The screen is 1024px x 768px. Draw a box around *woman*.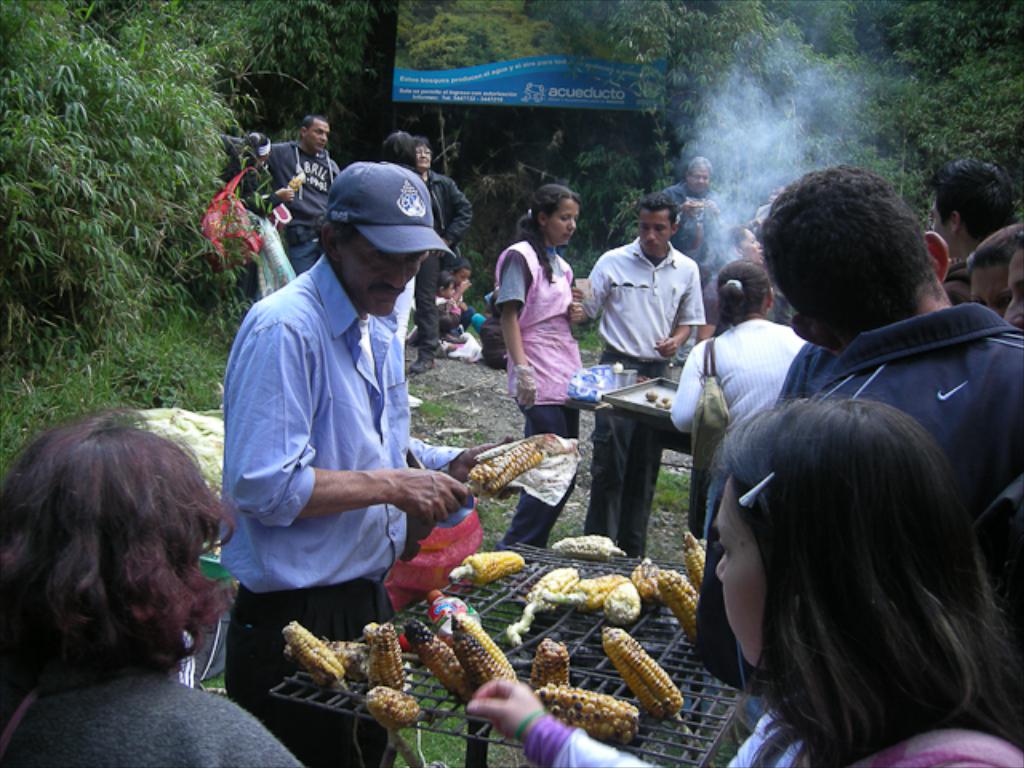
[x1=413, y1=136, x2=474, y2=374].
